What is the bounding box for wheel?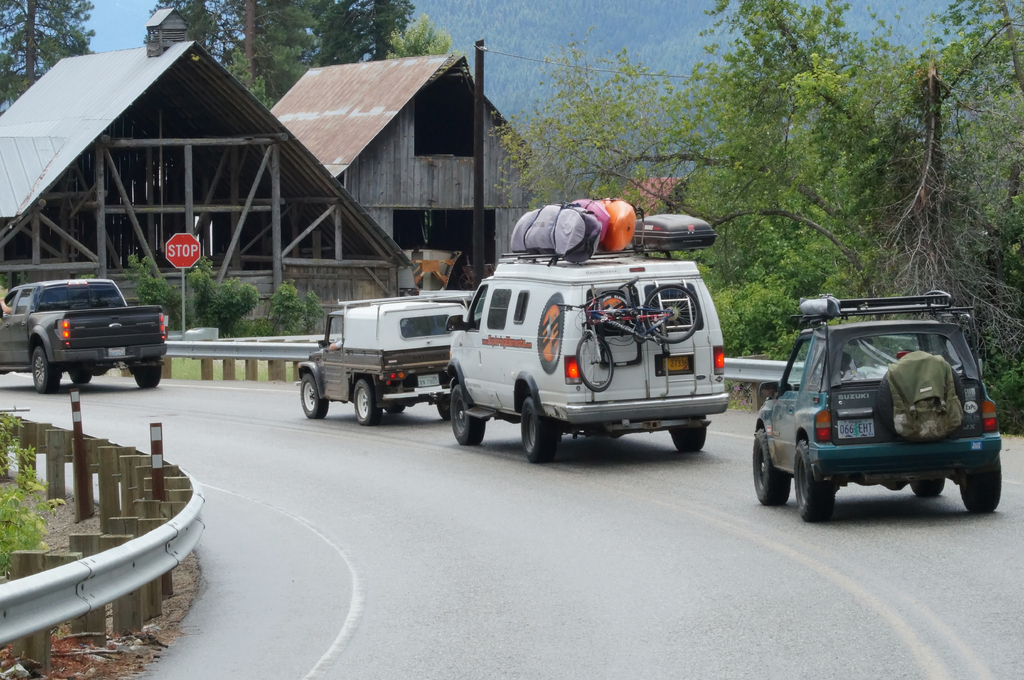
BBox(33, 349, 59, 392).
